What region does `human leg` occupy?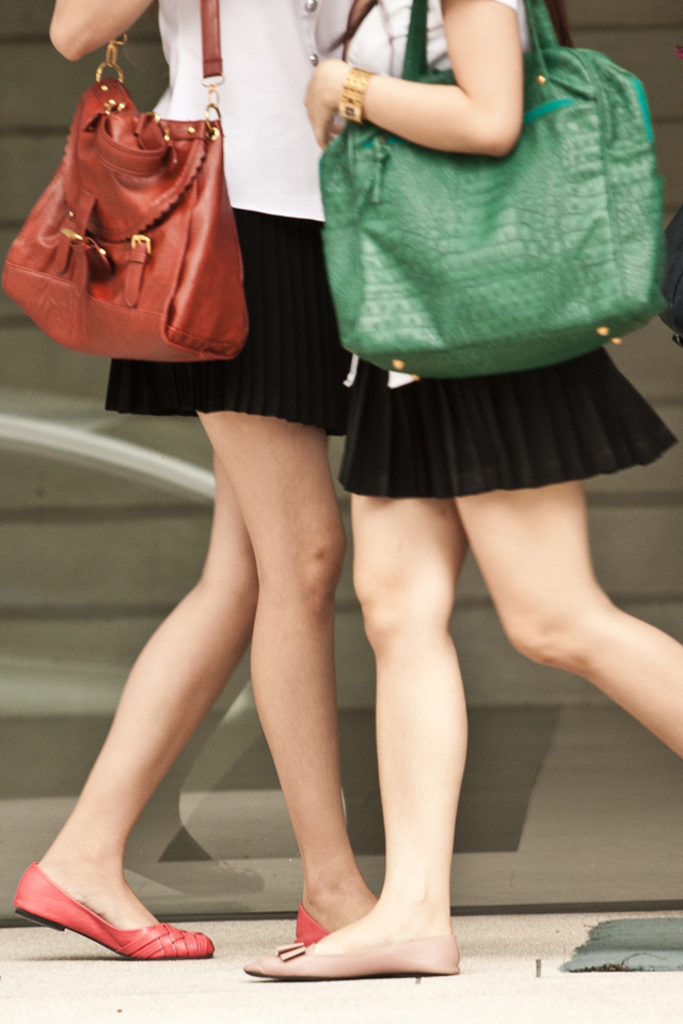
select_region(248, 494, 460, 969).
